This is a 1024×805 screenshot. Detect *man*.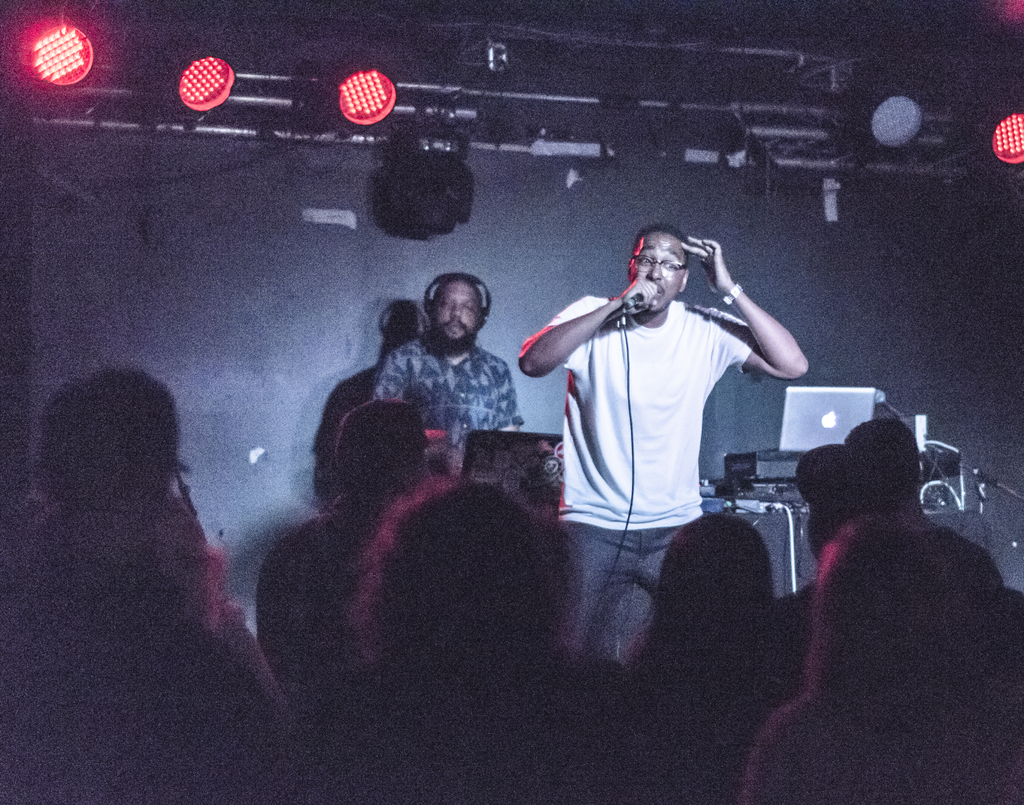
[376,273,521,443].
